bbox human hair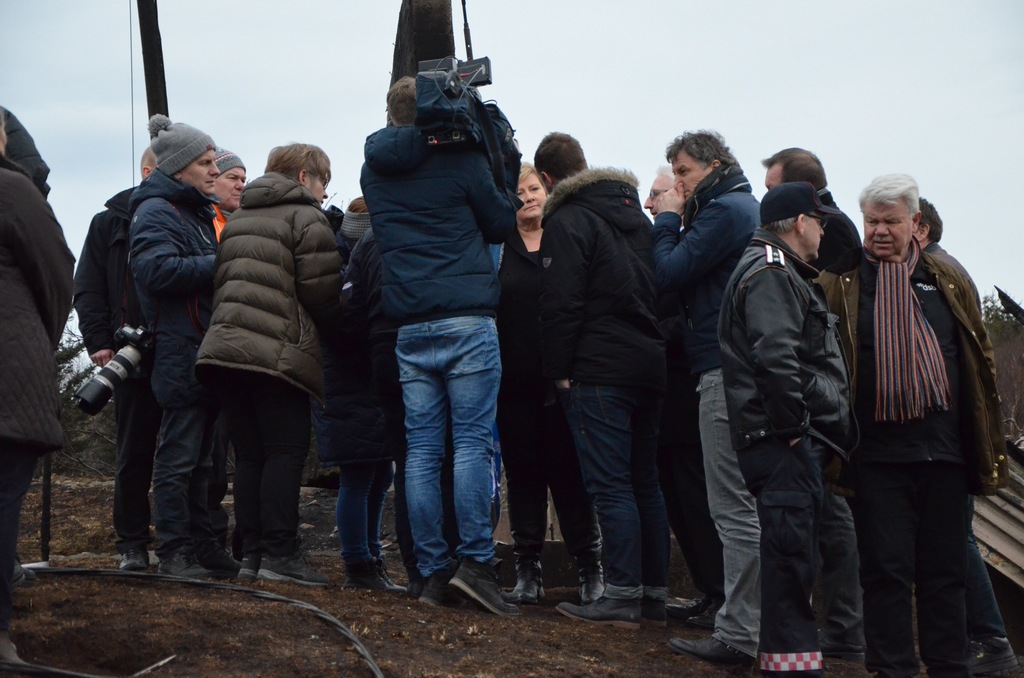
bbox=(761, 144, 829, 191)
